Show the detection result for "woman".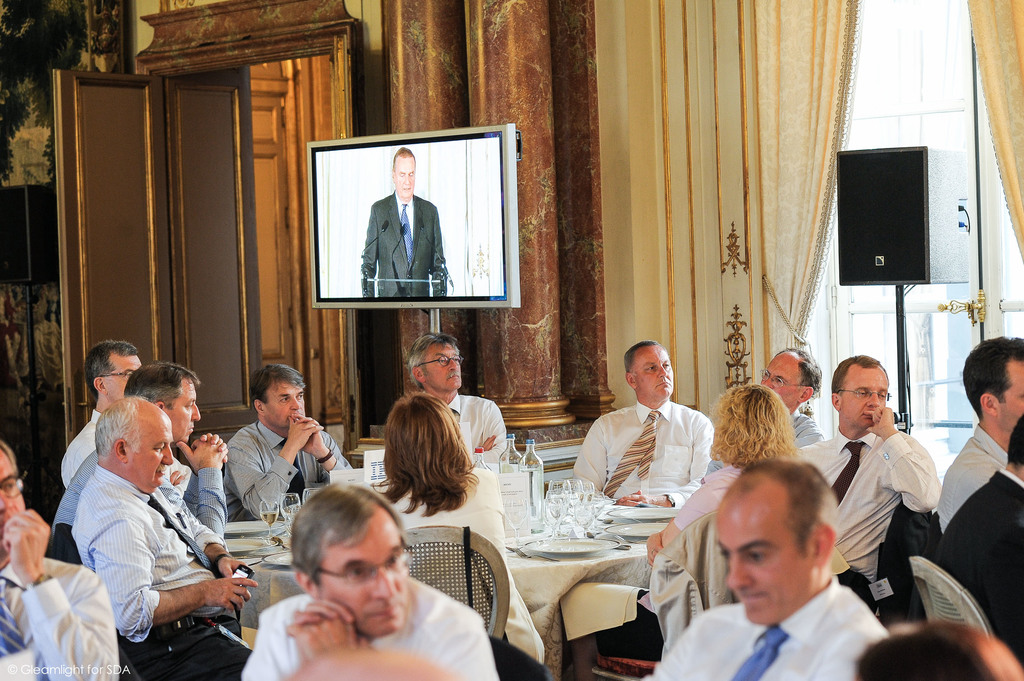
(x1=850, y1=625, x2=1023, y2=680).
